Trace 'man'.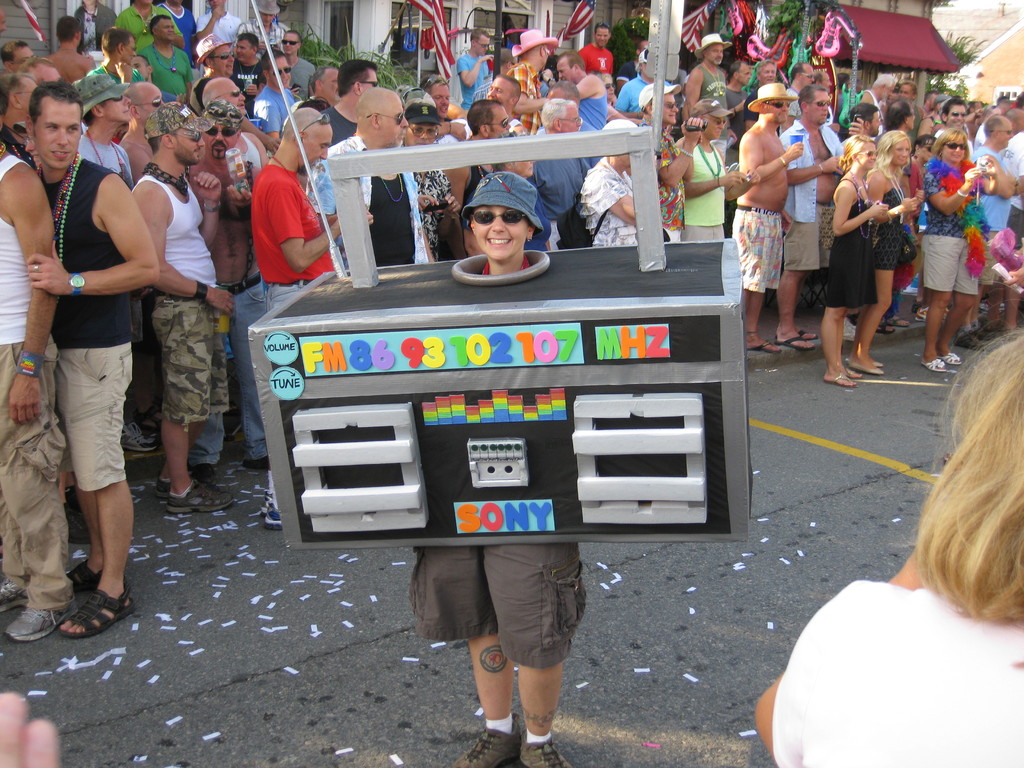
Traced to [left=973, top=113, right=1022, bottom=353].
